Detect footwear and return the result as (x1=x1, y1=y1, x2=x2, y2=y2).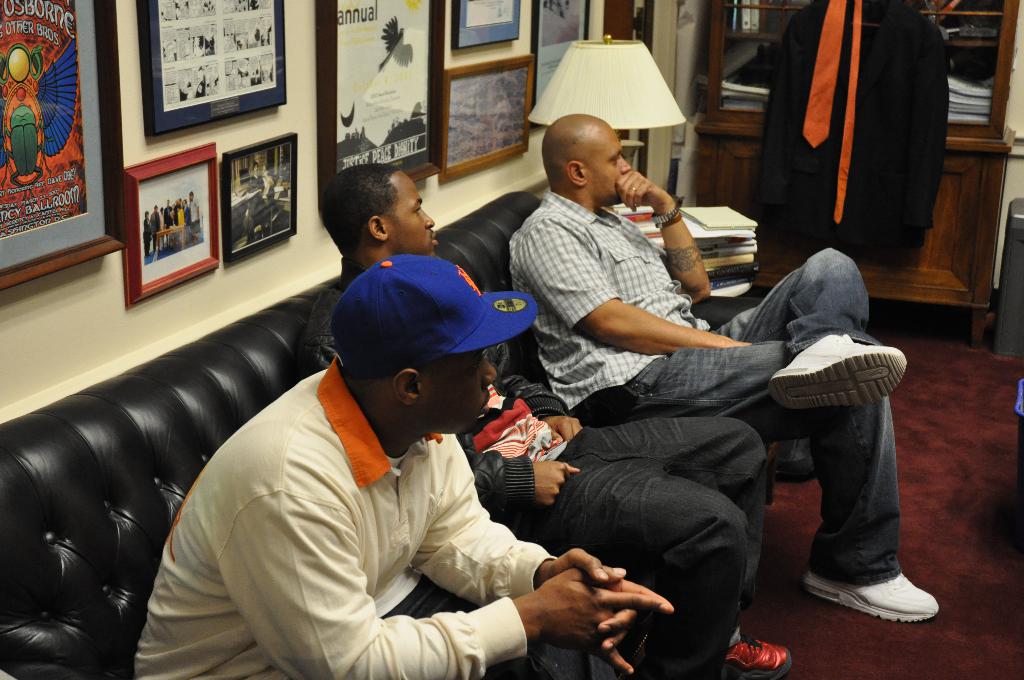
(x1=804, y1=567, x2=942, y2=621).
